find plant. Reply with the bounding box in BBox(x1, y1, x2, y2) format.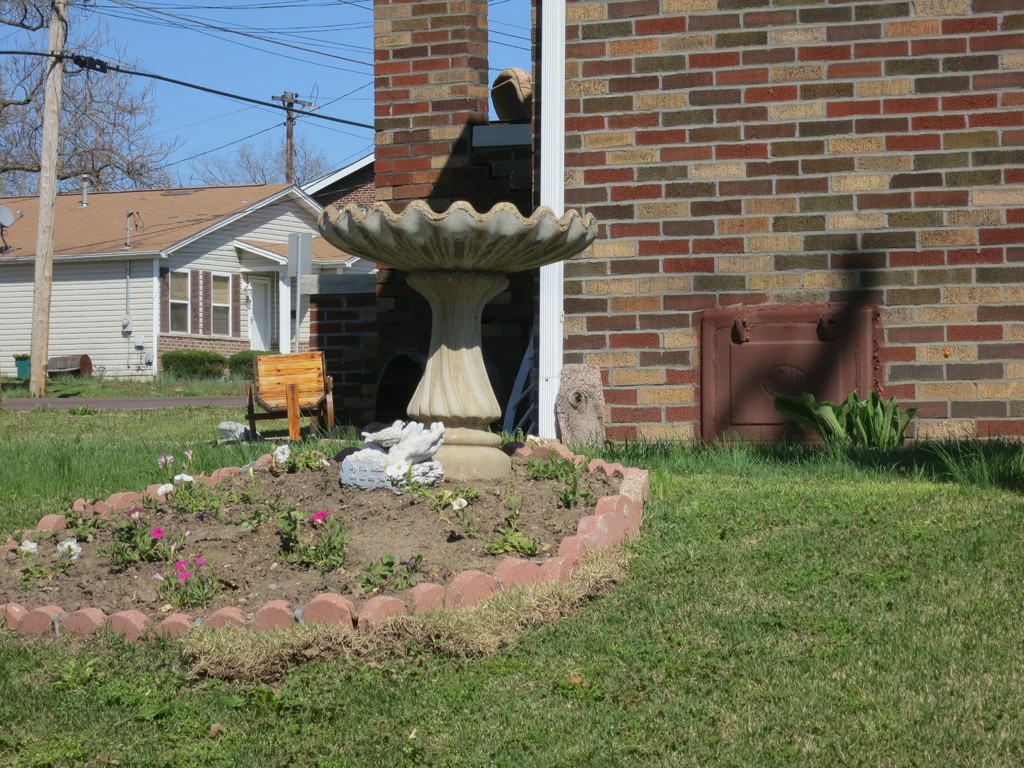
BBox(231, 349, 282, 382).
